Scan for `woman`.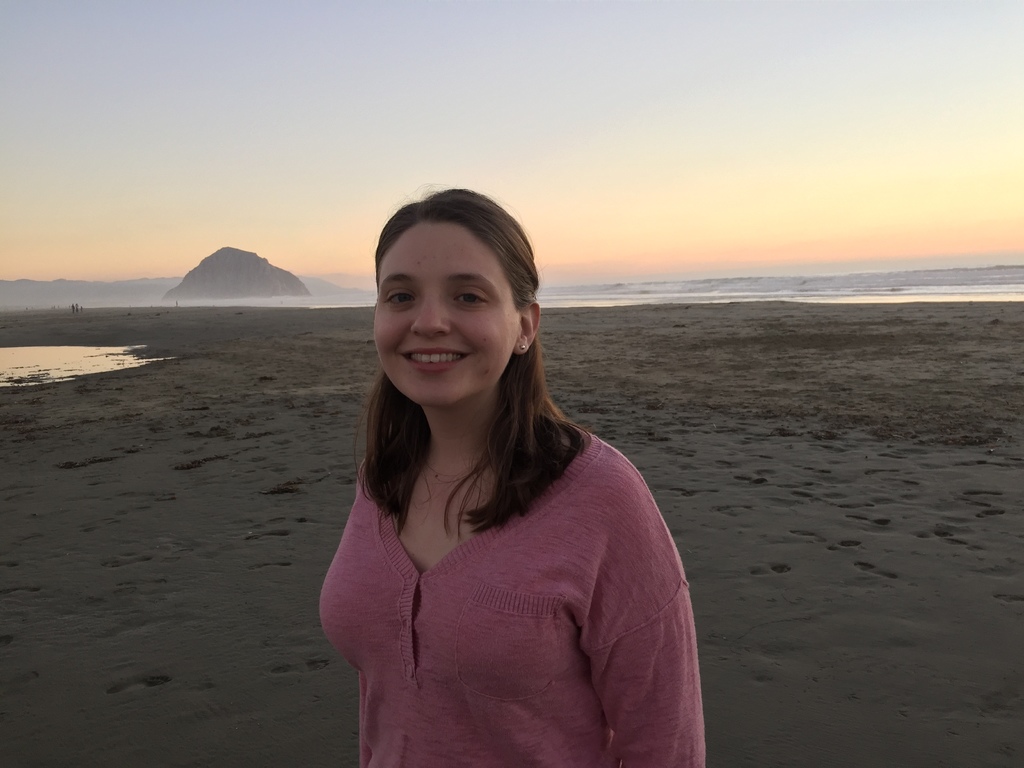
Scan result: Rect(296, 184, 692, 767).
